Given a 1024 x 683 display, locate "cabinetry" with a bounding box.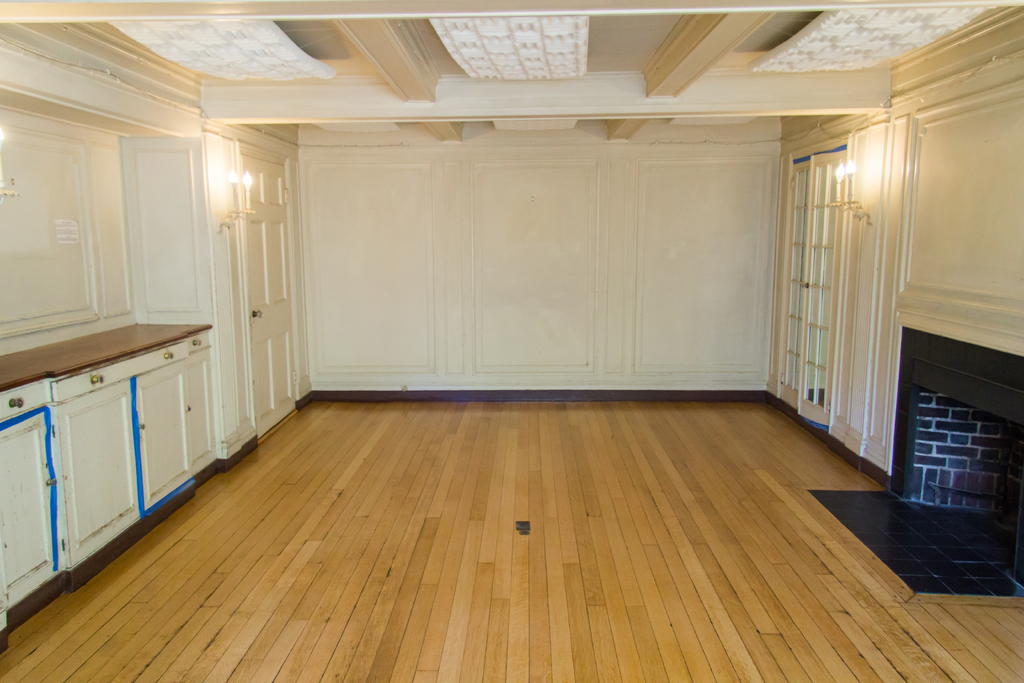
Located: [0,380,66,612].
